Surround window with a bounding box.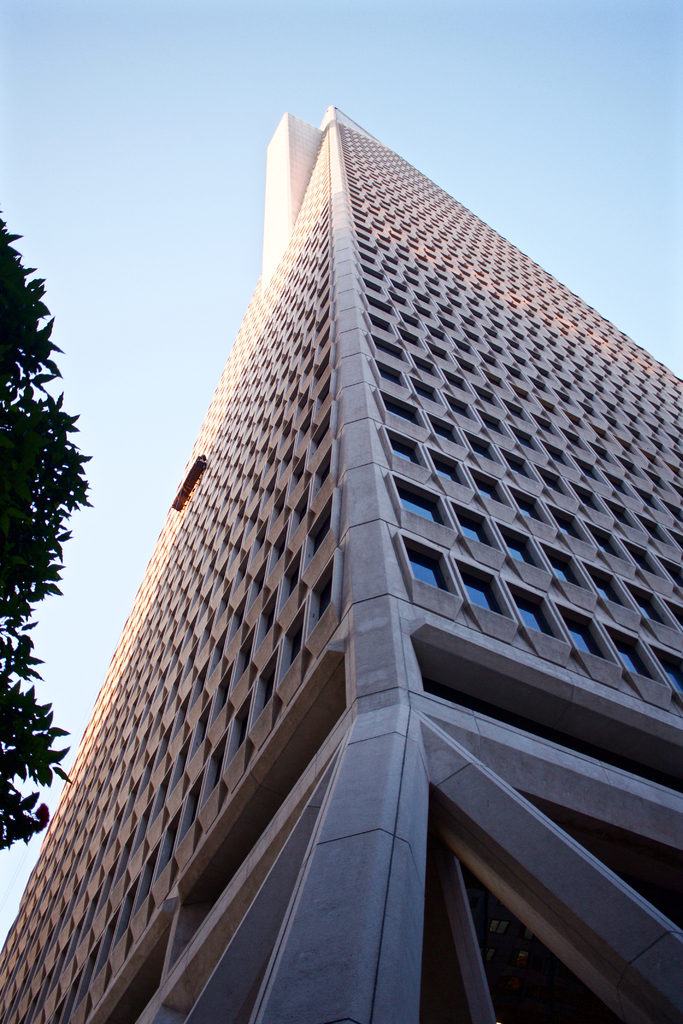
(400,536,458,600).
